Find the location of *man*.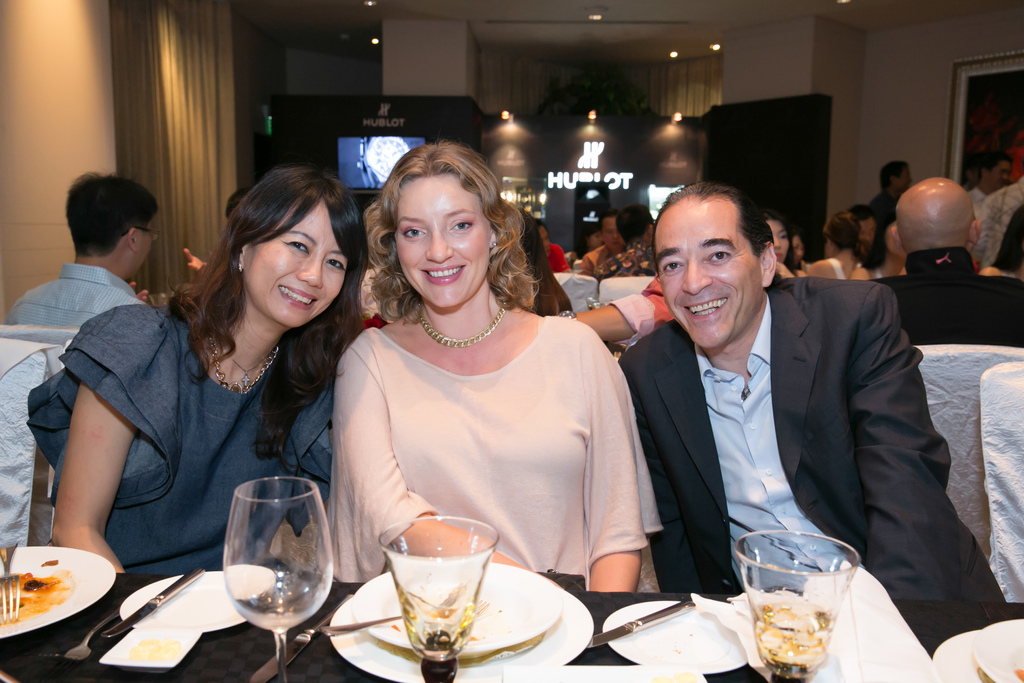
Location: (left=870, top=173, right=1023, bottom=352).
